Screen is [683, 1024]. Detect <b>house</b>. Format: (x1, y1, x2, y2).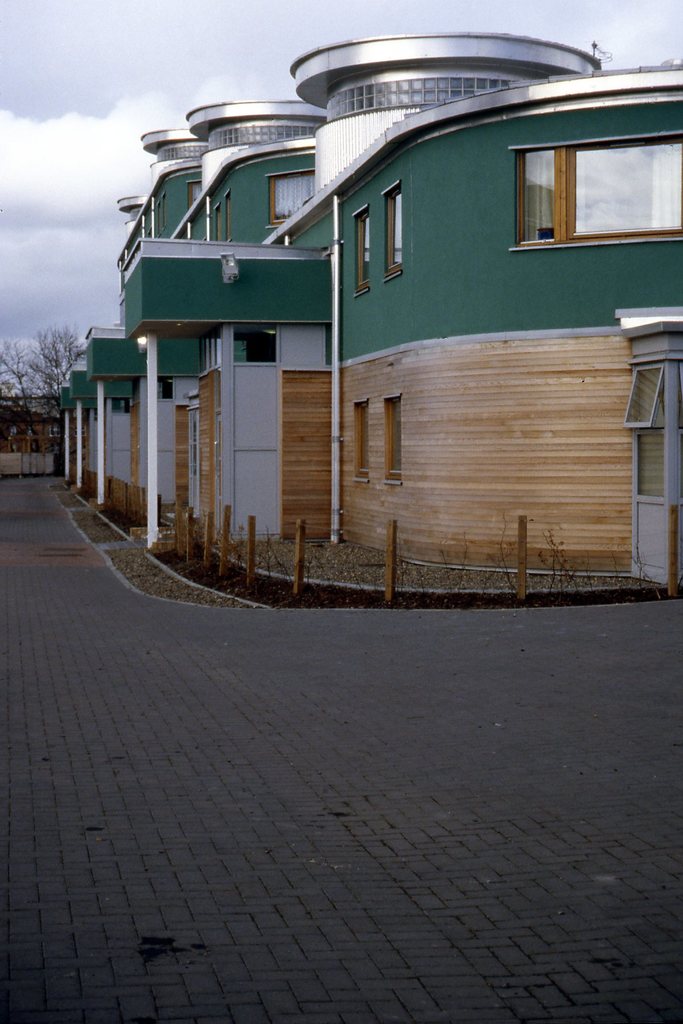
(59, 29, 682, 593).
